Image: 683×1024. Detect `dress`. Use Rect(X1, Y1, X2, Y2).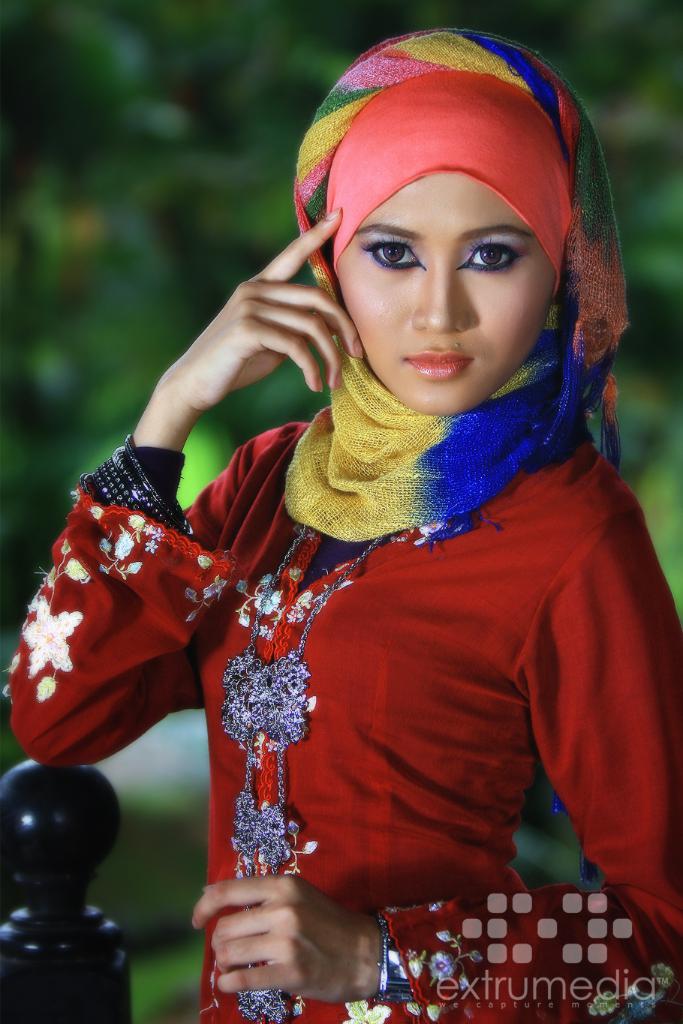
Rect(14, 404, 682, 1023).
